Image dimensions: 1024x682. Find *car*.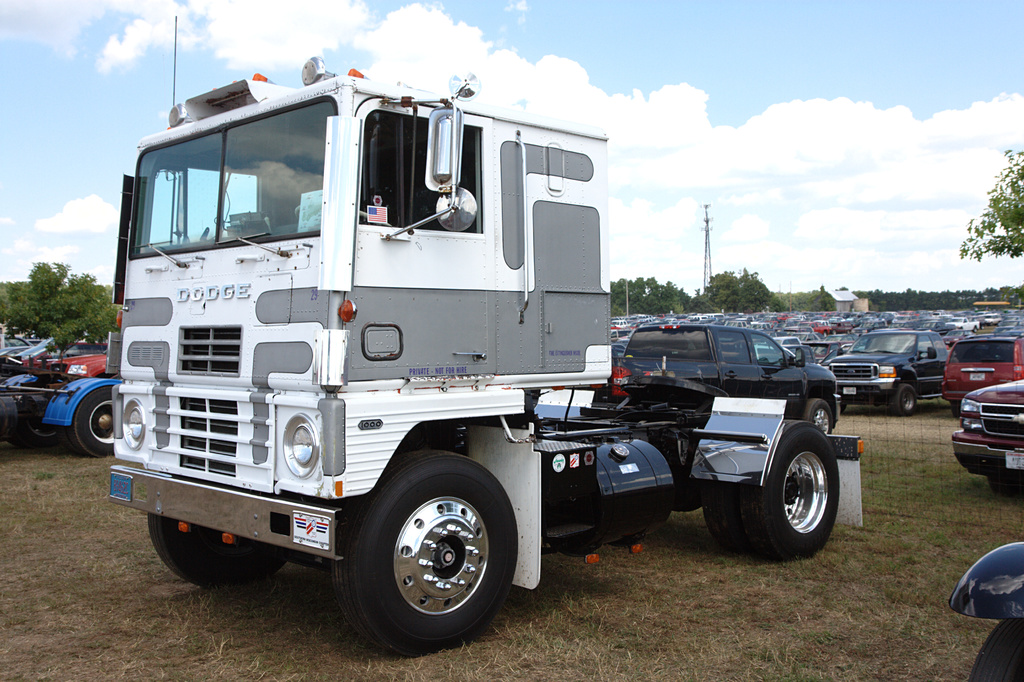
(63, 342, 116, 375).
